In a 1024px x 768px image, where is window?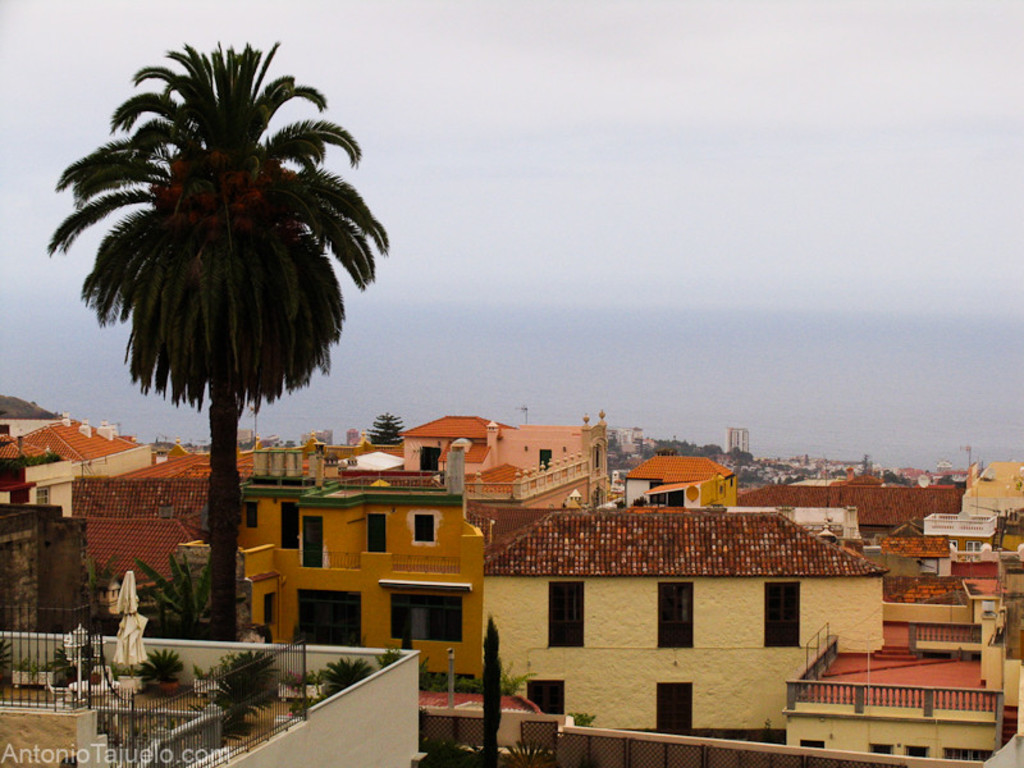
region(658, 582, 694, 645).
